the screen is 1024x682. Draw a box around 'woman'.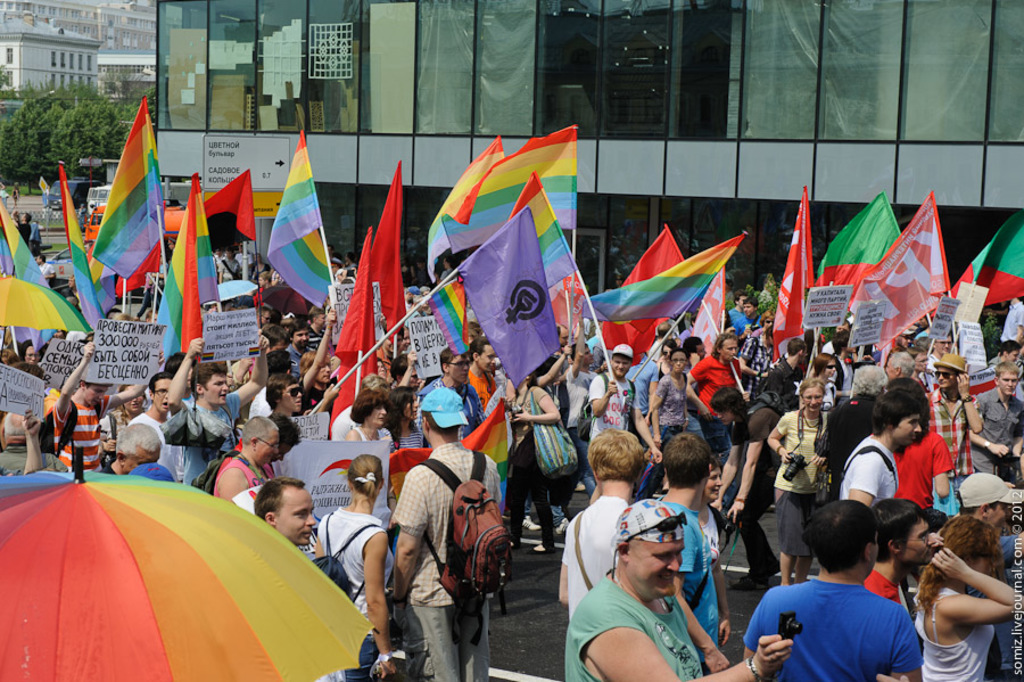
BBox(916, 312, 928, 339).
